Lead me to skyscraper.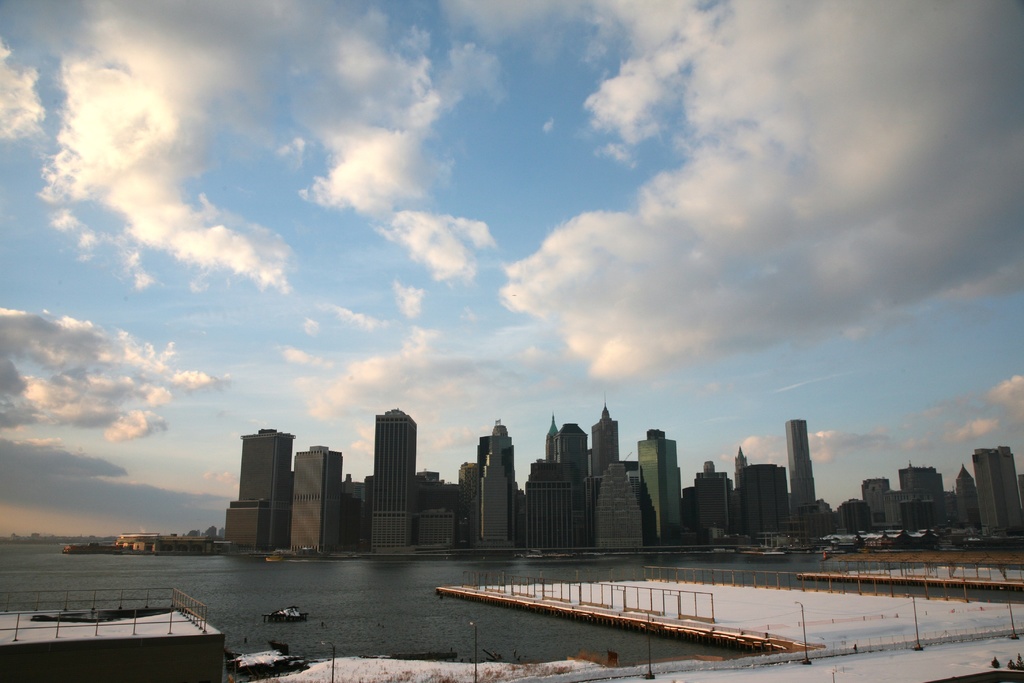
Lead to x1=591 y1=393 x2=619 y2=474.
